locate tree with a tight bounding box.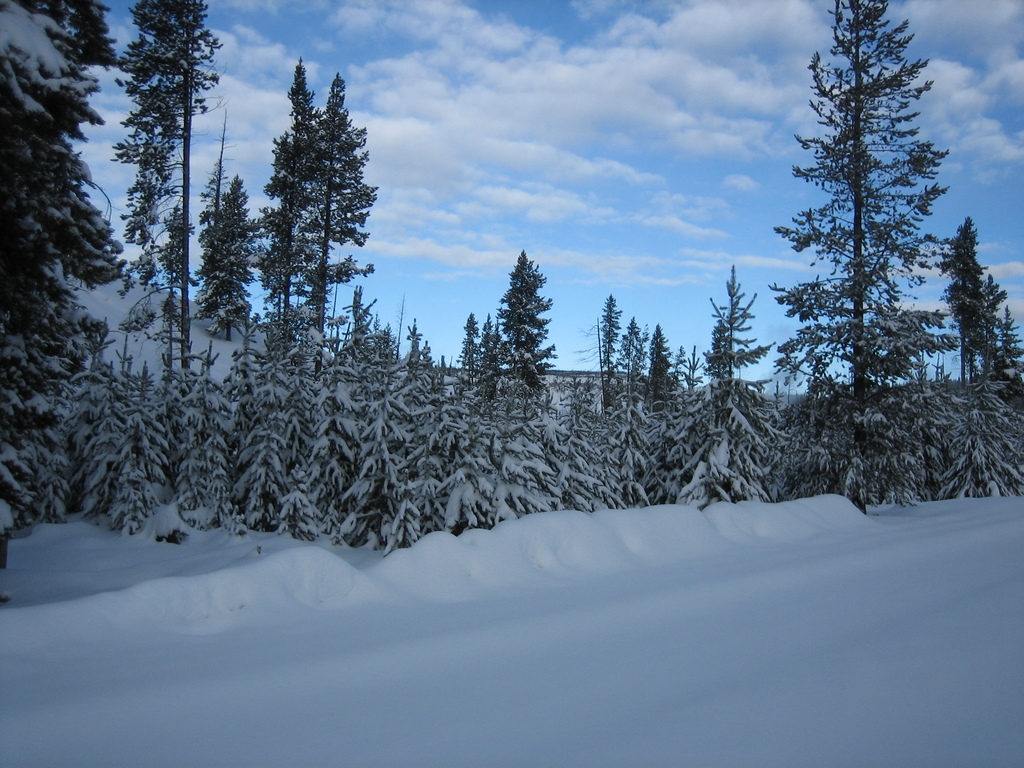
box=[216, 176, 259, 336].
